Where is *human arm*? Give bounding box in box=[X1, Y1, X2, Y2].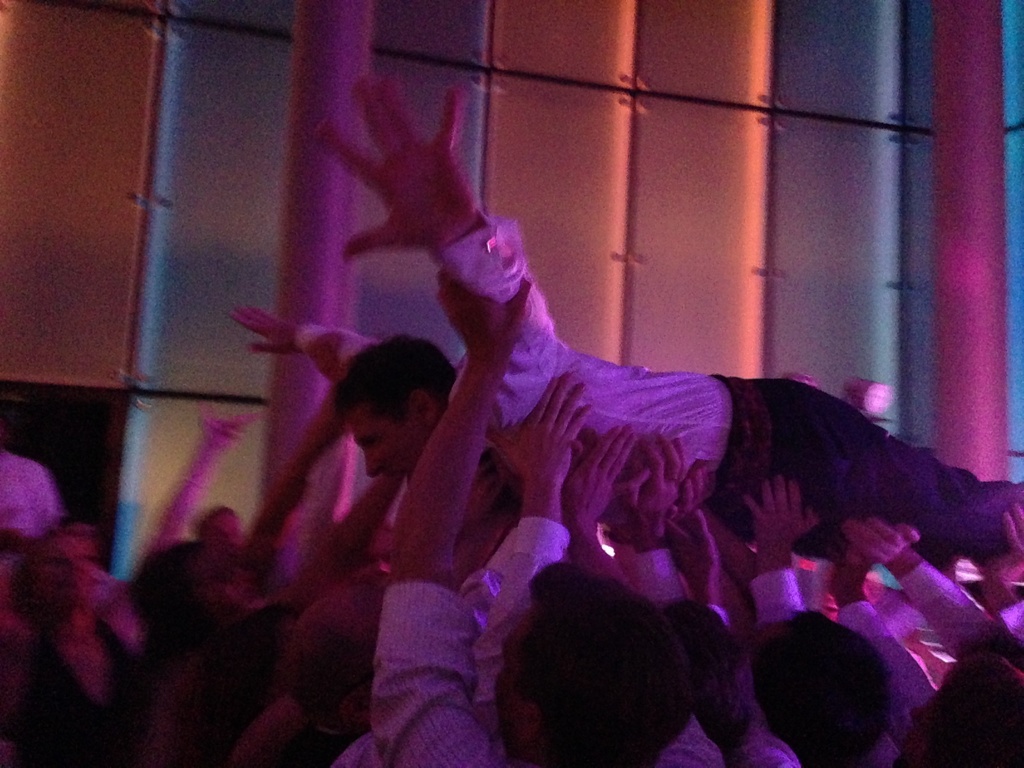
box=[762, 472, 820, 628].
